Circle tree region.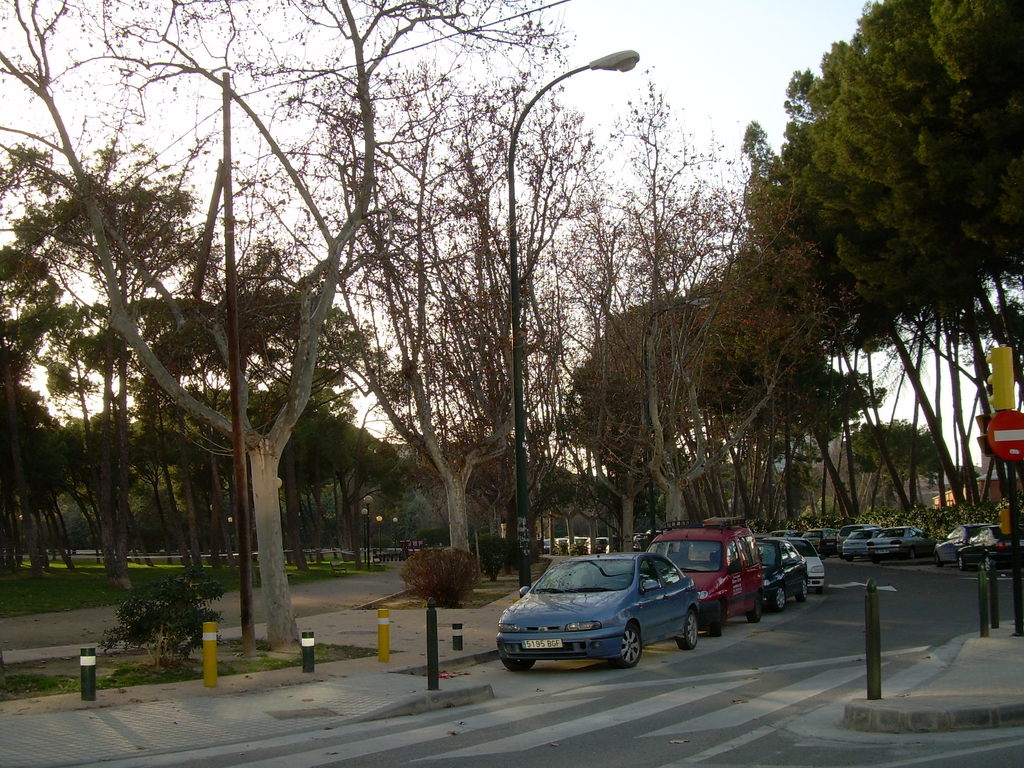
Region: Rect(843, 421, 943, 511).
